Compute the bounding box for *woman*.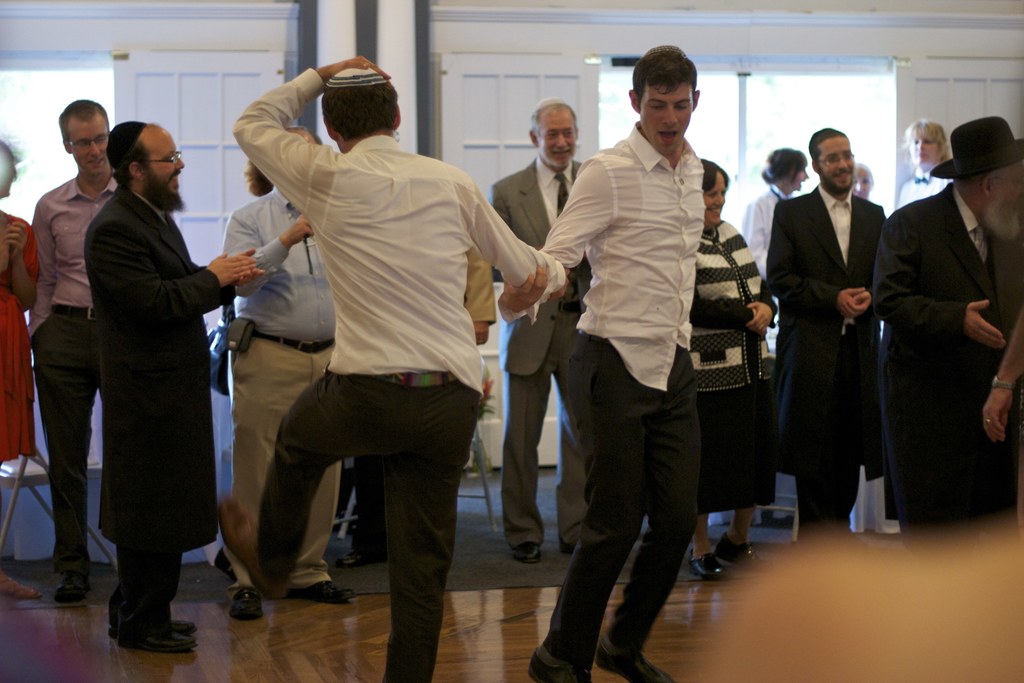
rect(688, 159, 781, 582).
